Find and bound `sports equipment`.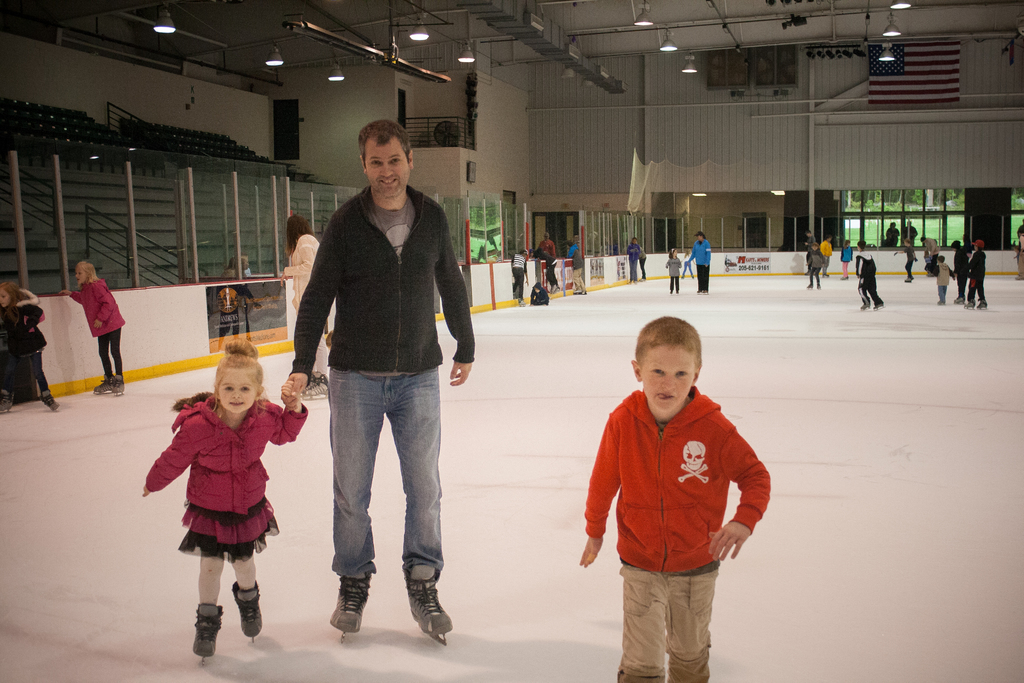
Bound: <bbox>860, 299, 869, 307</bbox>.
